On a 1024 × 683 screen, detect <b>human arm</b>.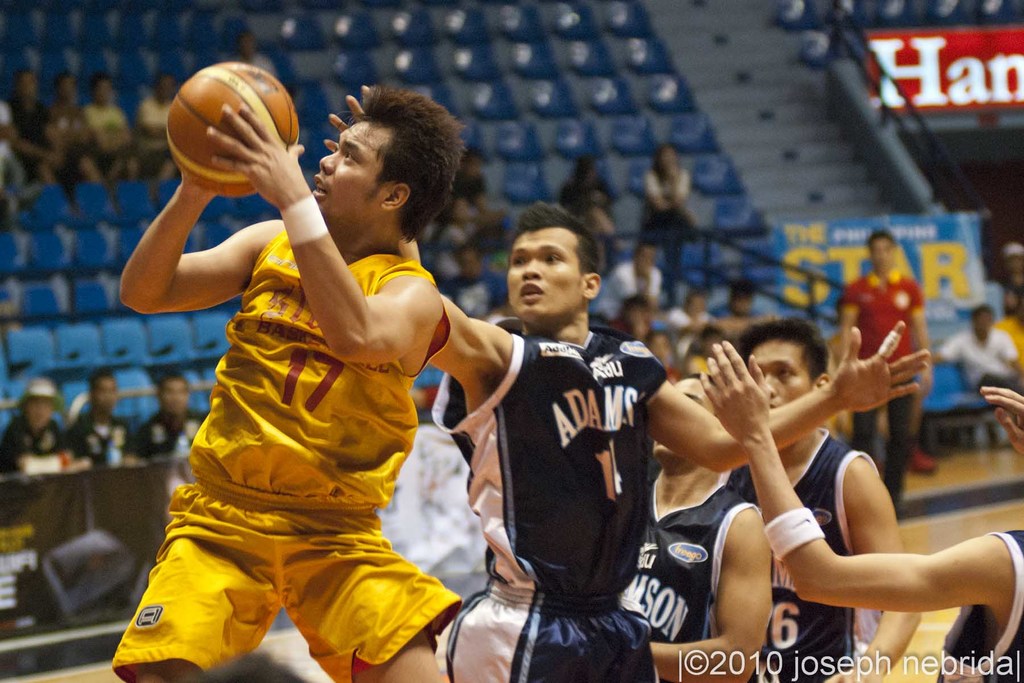
118/160/277/323.
